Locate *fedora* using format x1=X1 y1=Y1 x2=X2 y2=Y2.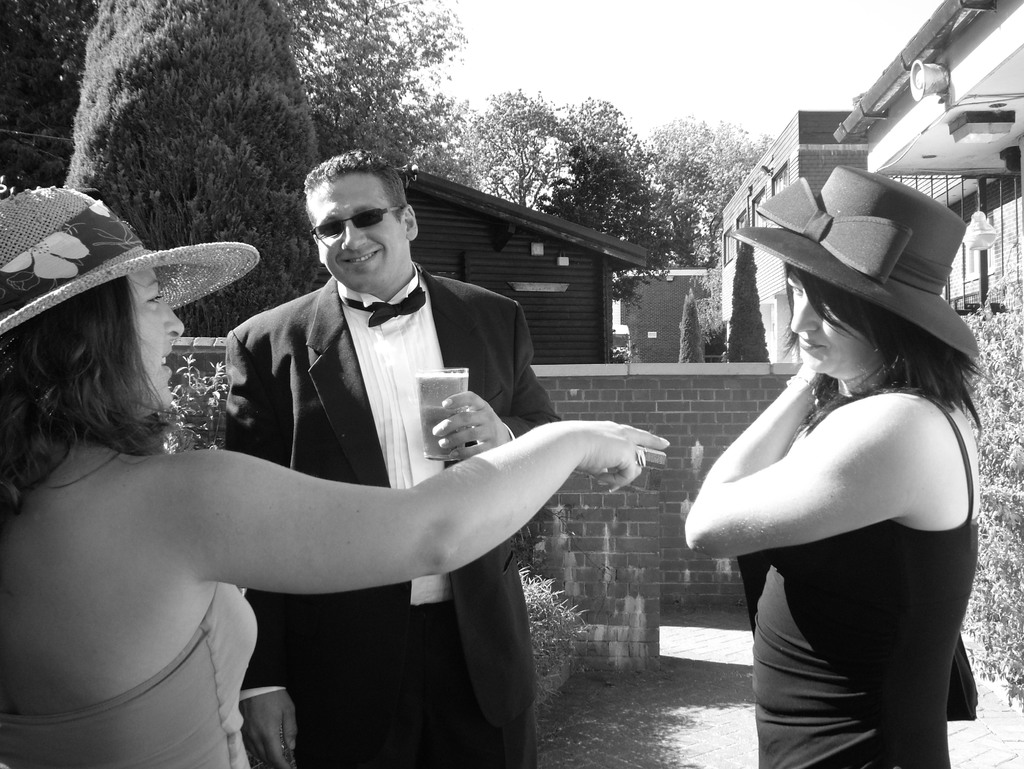
x1=0 y1=181 x2=262 y2=336.
